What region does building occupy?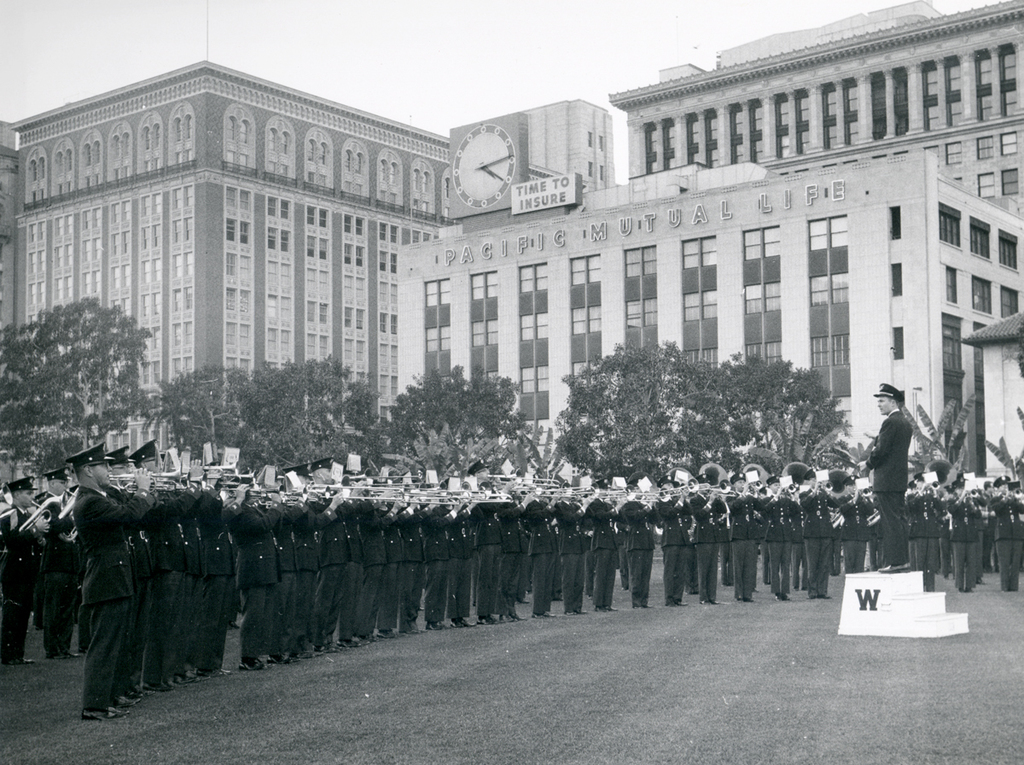
395:97:1023:467.
